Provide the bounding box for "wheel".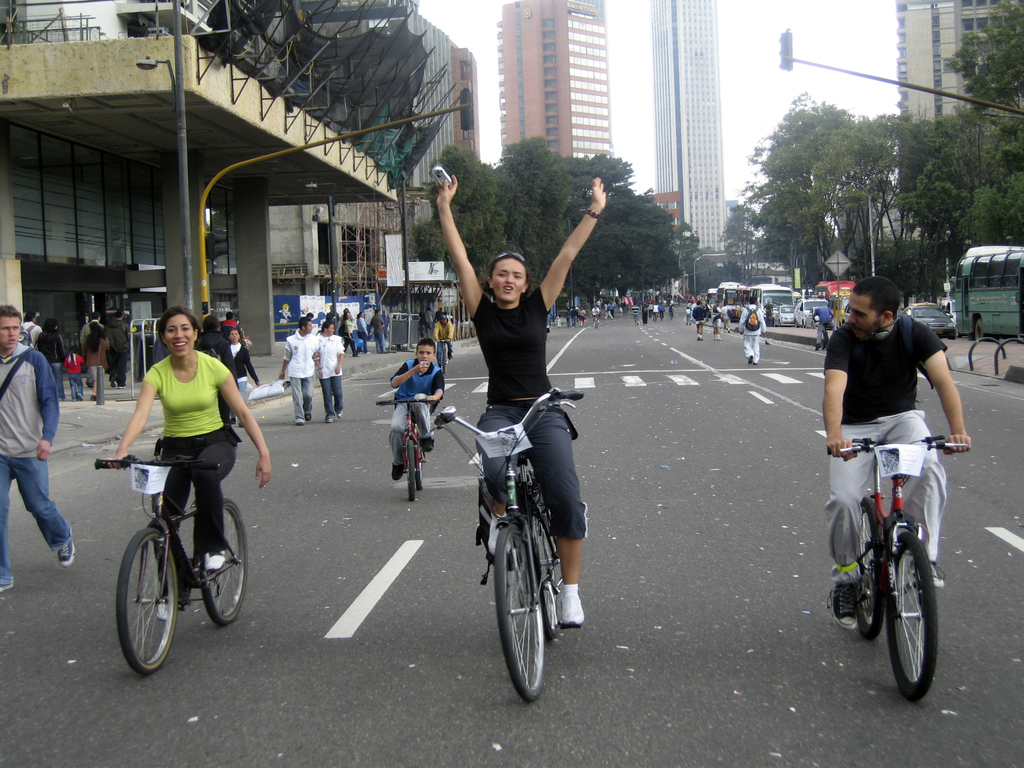
<box>493,532,564,694</box>.
